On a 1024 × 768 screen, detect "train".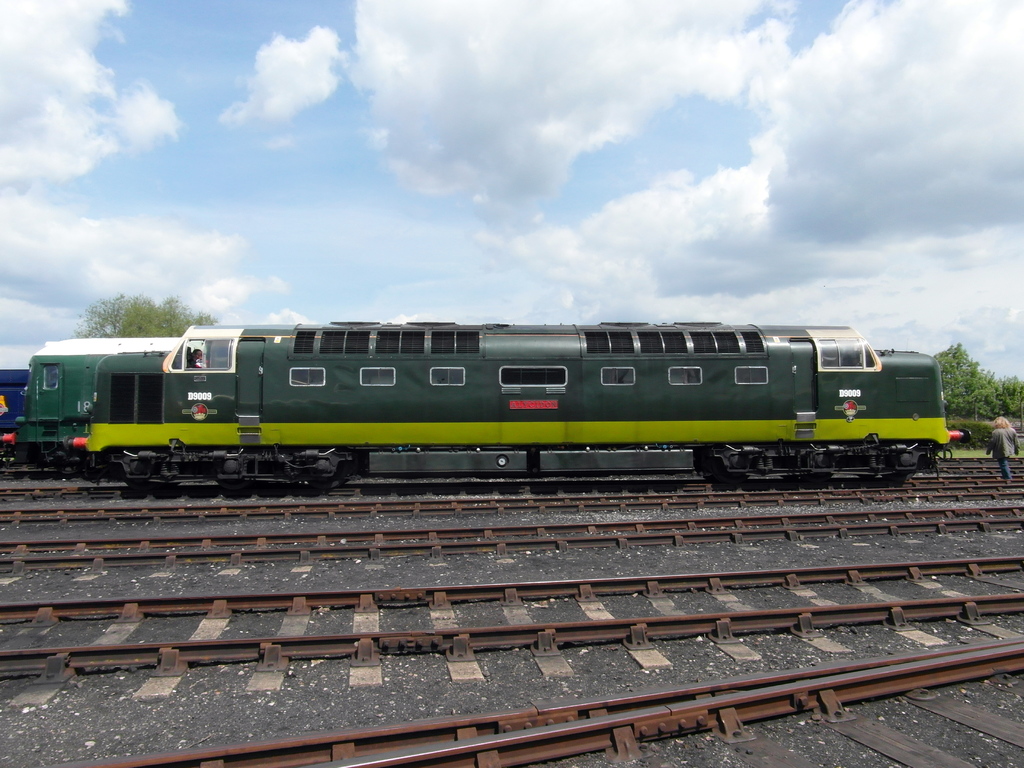
(0, 298, 988, 502).
